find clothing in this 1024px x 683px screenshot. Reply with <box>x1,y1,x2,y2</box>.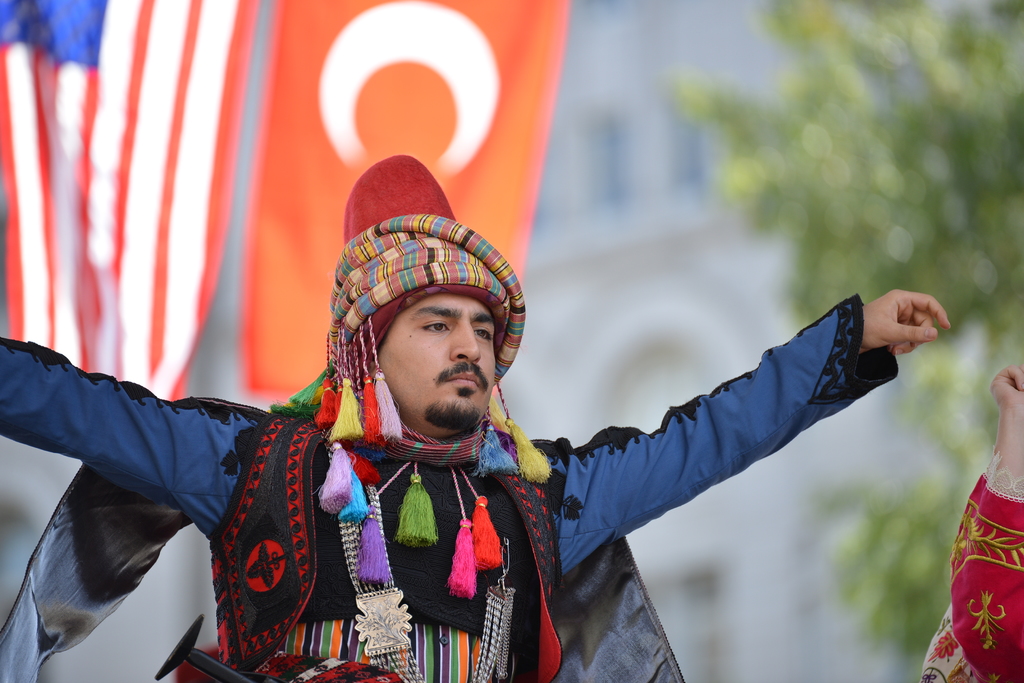
<box>328,147,533,382</box>.
